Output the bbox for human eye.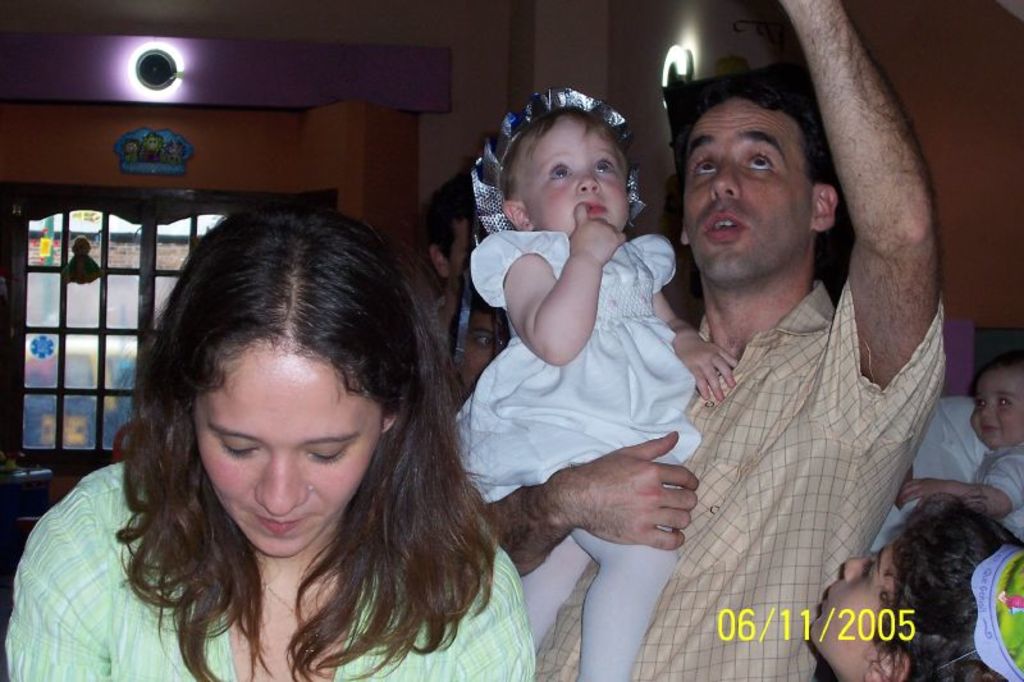
[214, 438, 256, 464].
